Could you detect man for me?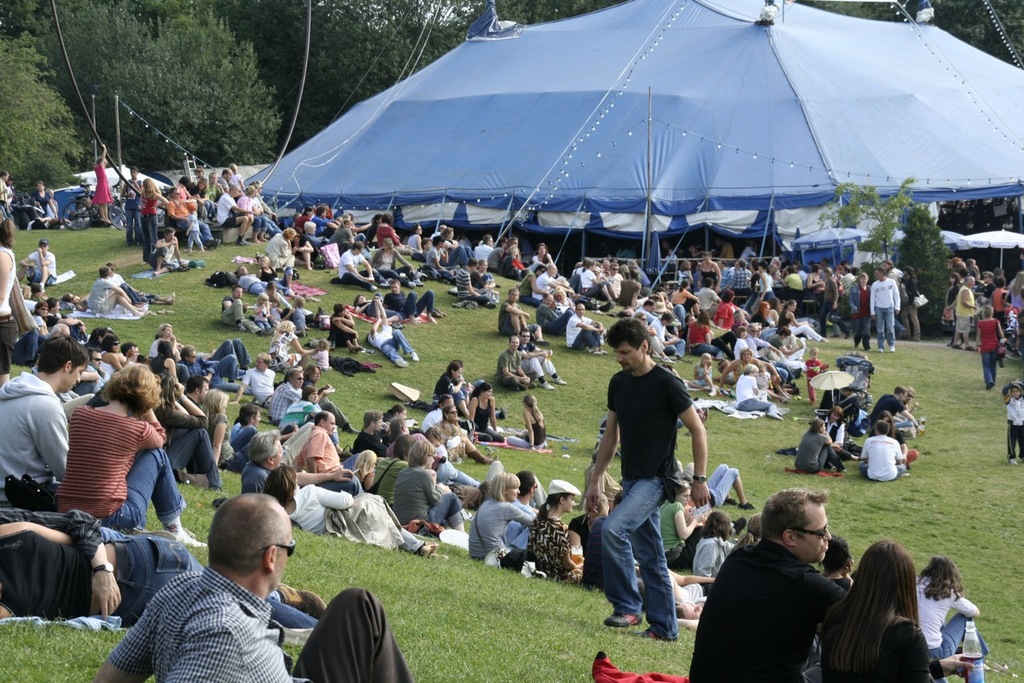
Detection result: [left=183, top=338, right=248, bottom=369].
